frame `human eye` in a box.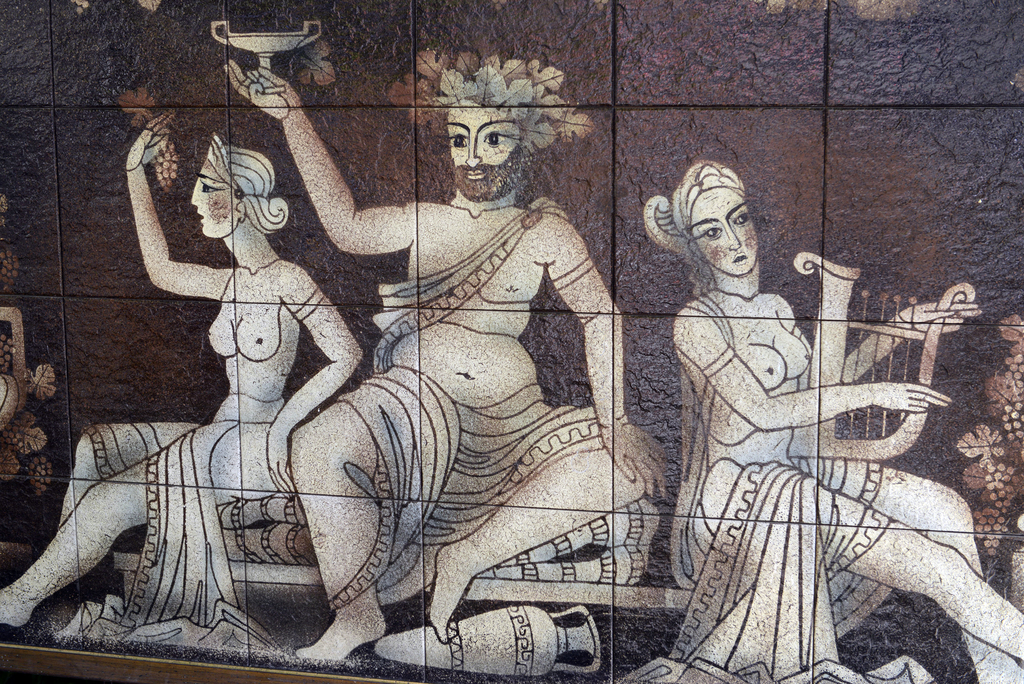
x1=447 y1=132 x2=467 y2=149.
